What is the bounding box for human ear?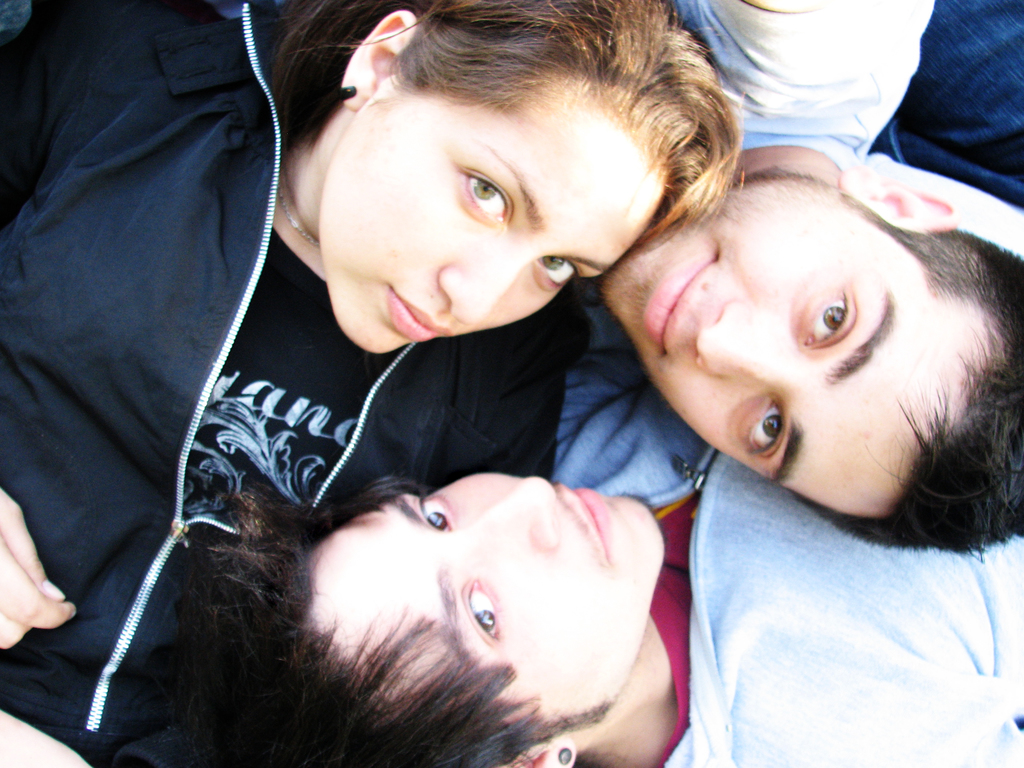
locate(840, 167, 959, 236).
